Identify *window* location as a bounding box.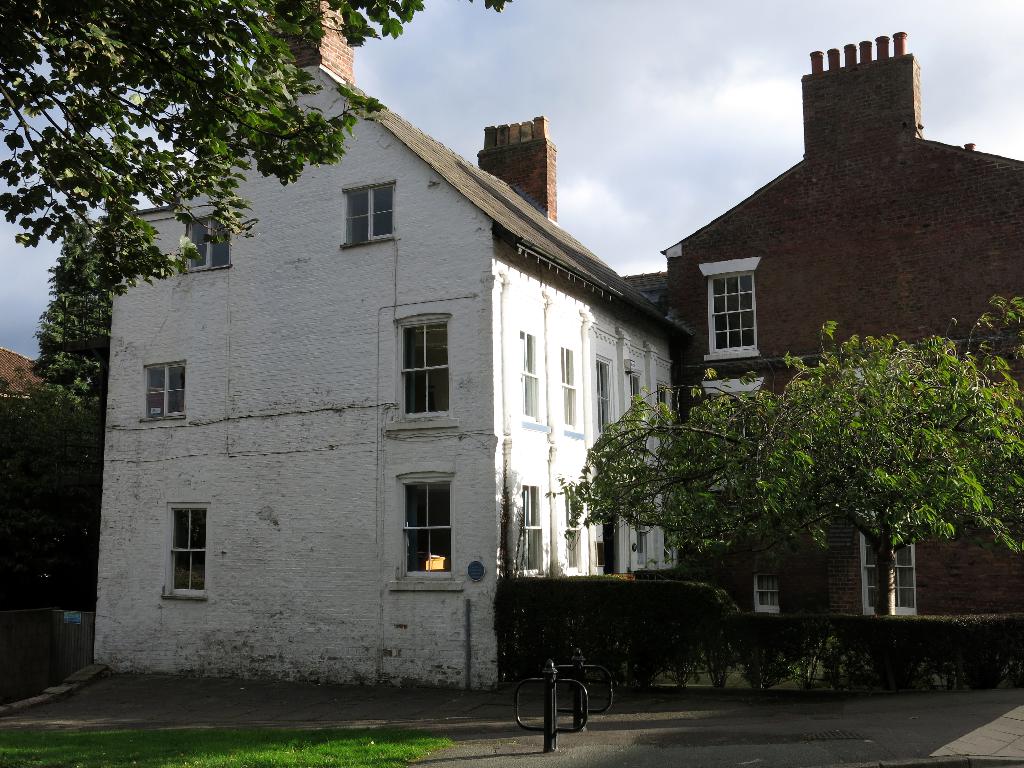
locate(392, 472, 455, 594).
